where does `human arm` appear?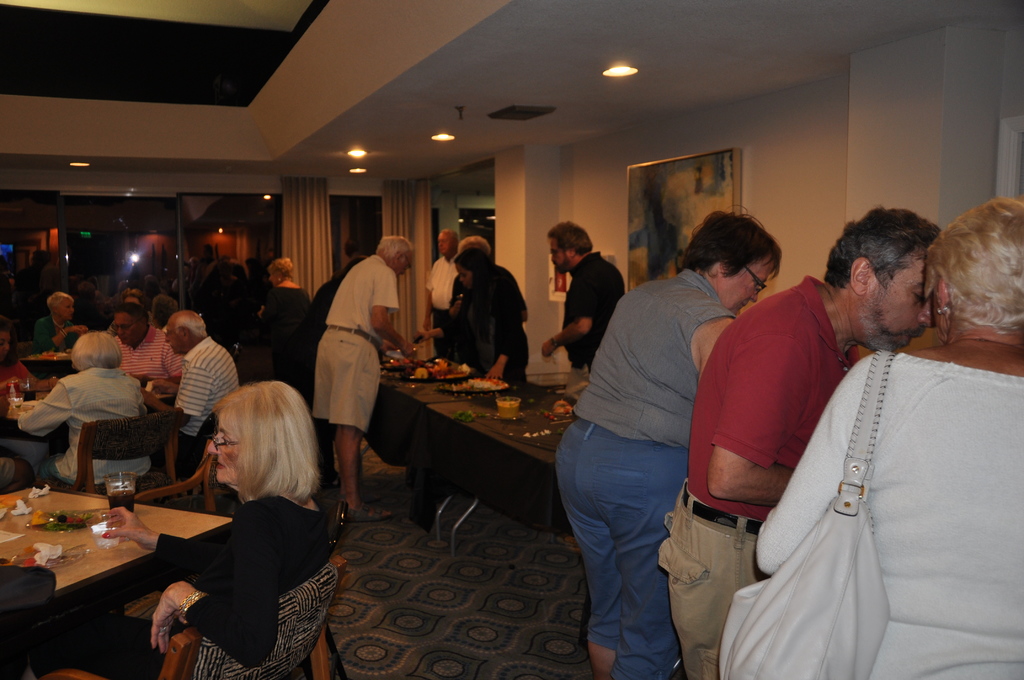
Appears at region(692, 306, 746, 416).
